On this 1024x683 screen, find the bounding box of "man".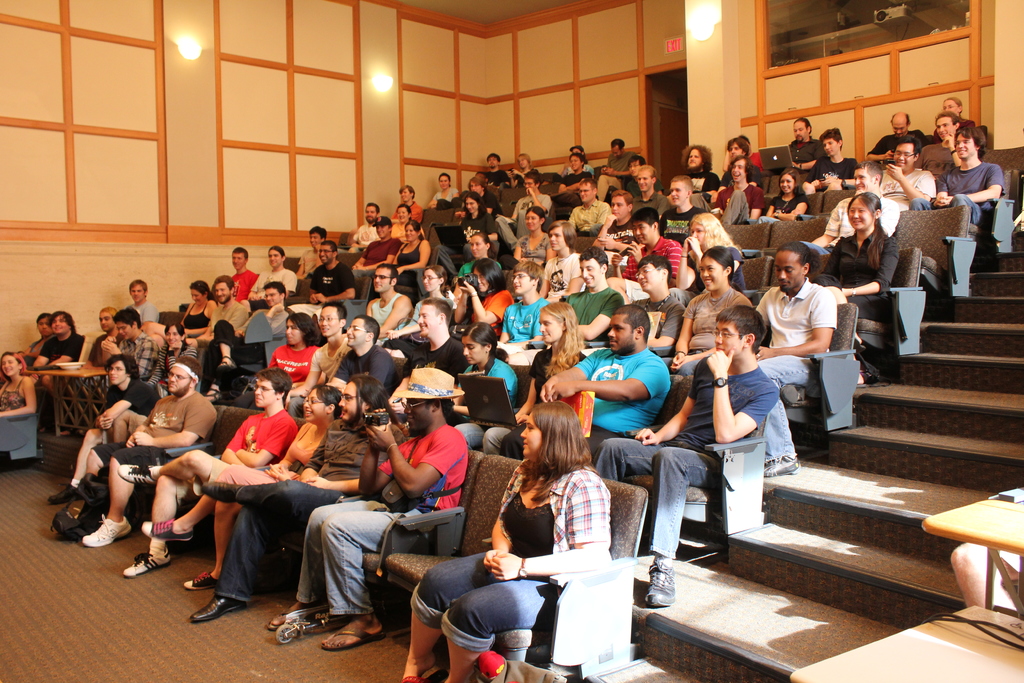
Bounding box: region(484, 155, 506, 187).
